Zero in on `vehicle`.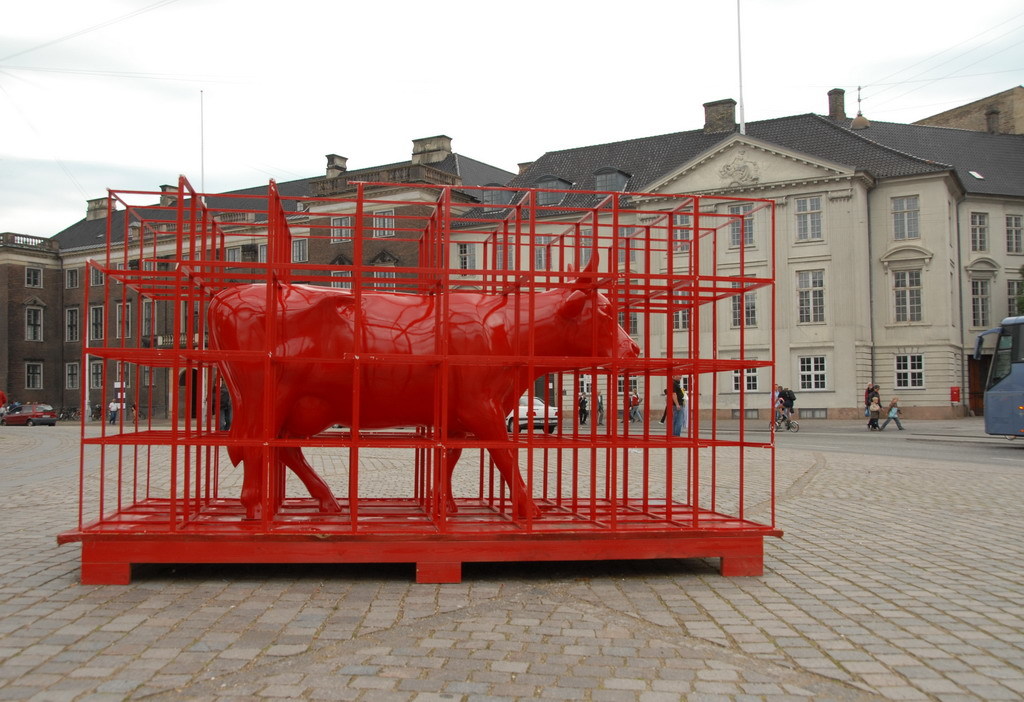
Zeroed in: bbox=(510, 393, 565, 437).
